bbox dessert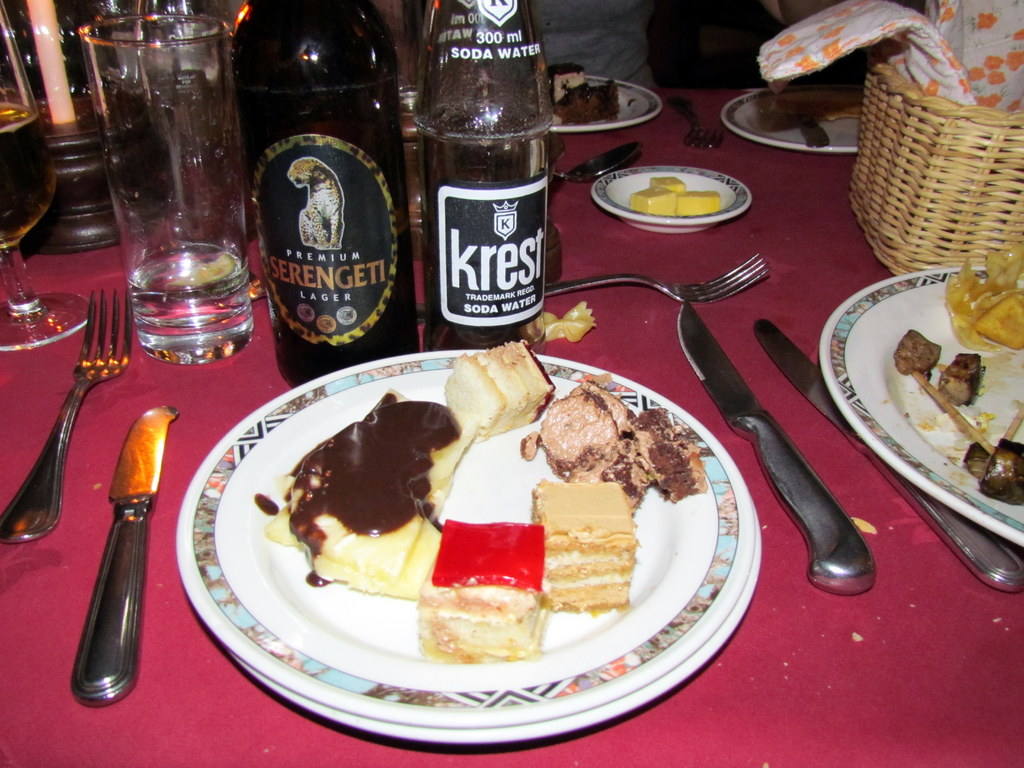
533, 482, 643, 612
